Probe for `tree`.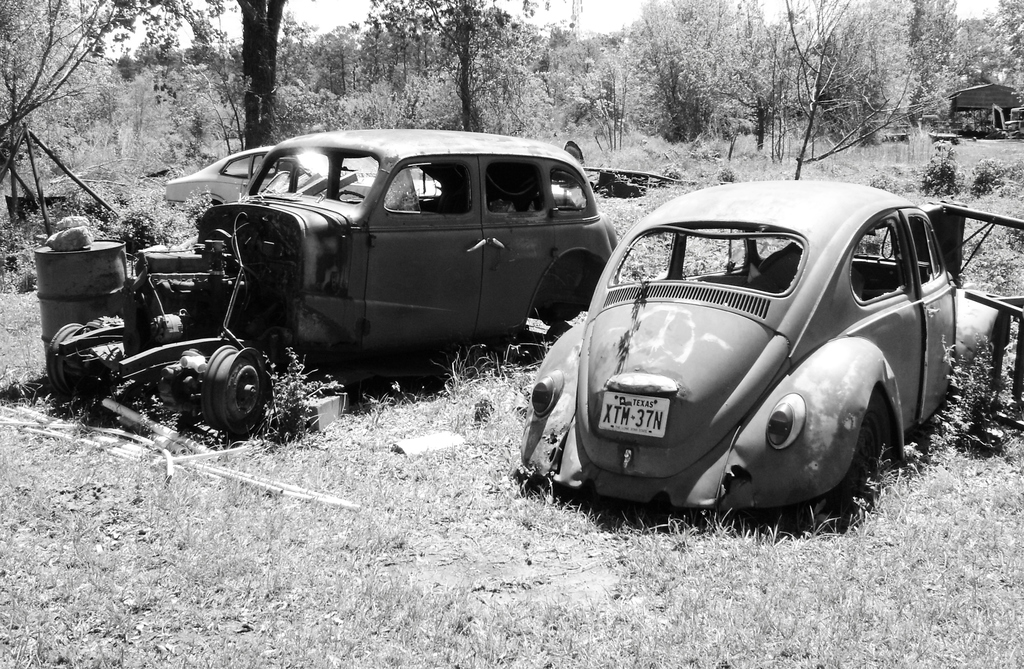
Probe result: (223,48,244,97).
